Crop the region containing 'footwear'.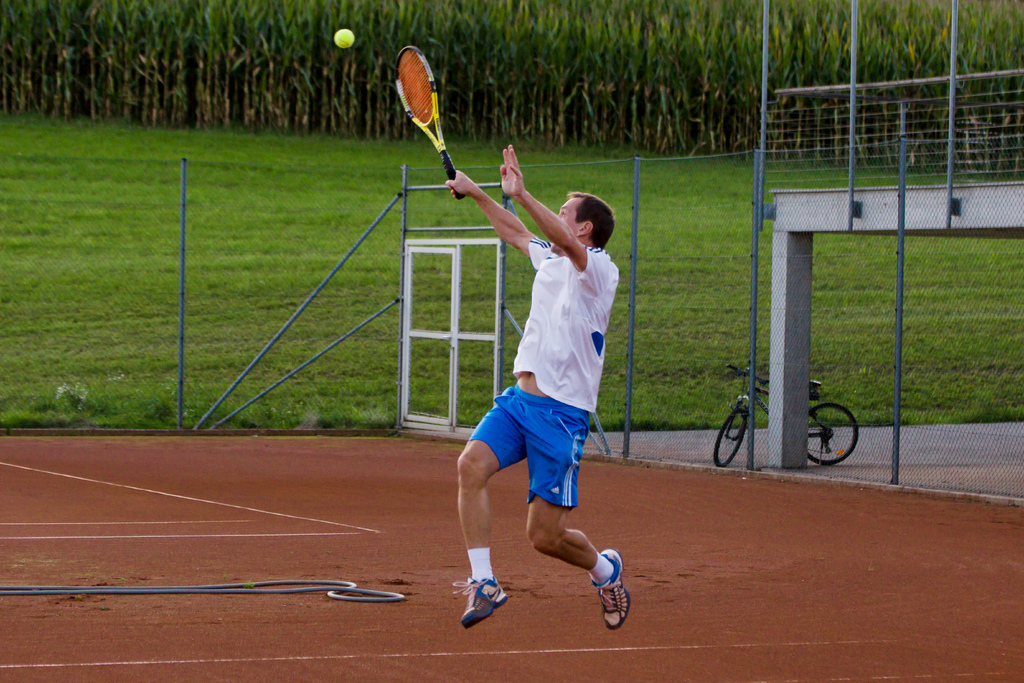
Crop region: region(457, 570, 516, 636).
